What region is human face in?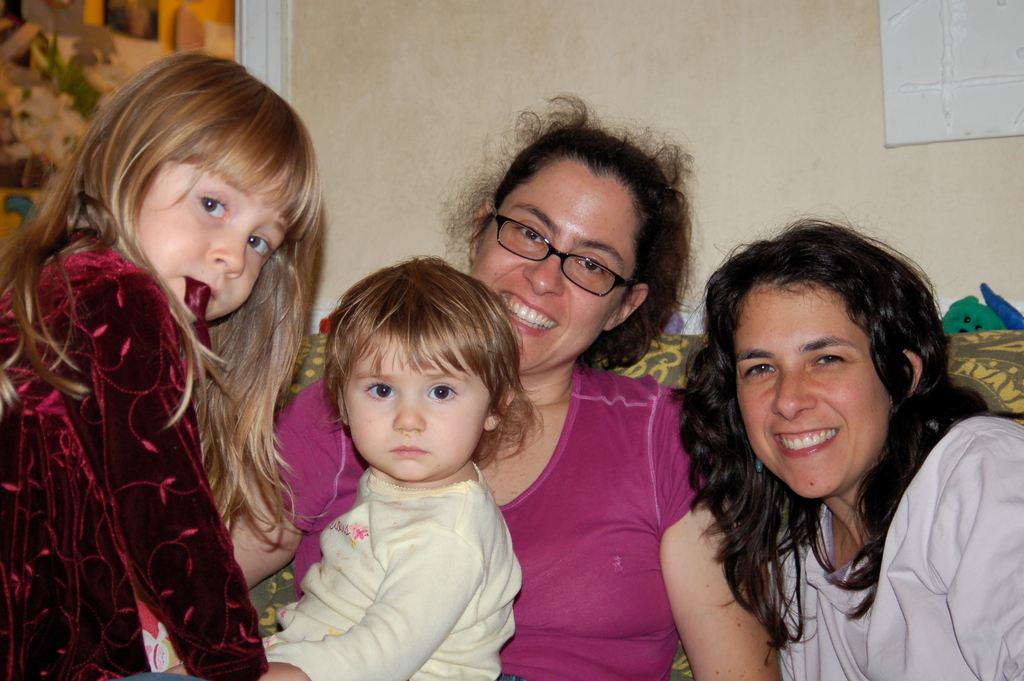
127:161:289:323.
